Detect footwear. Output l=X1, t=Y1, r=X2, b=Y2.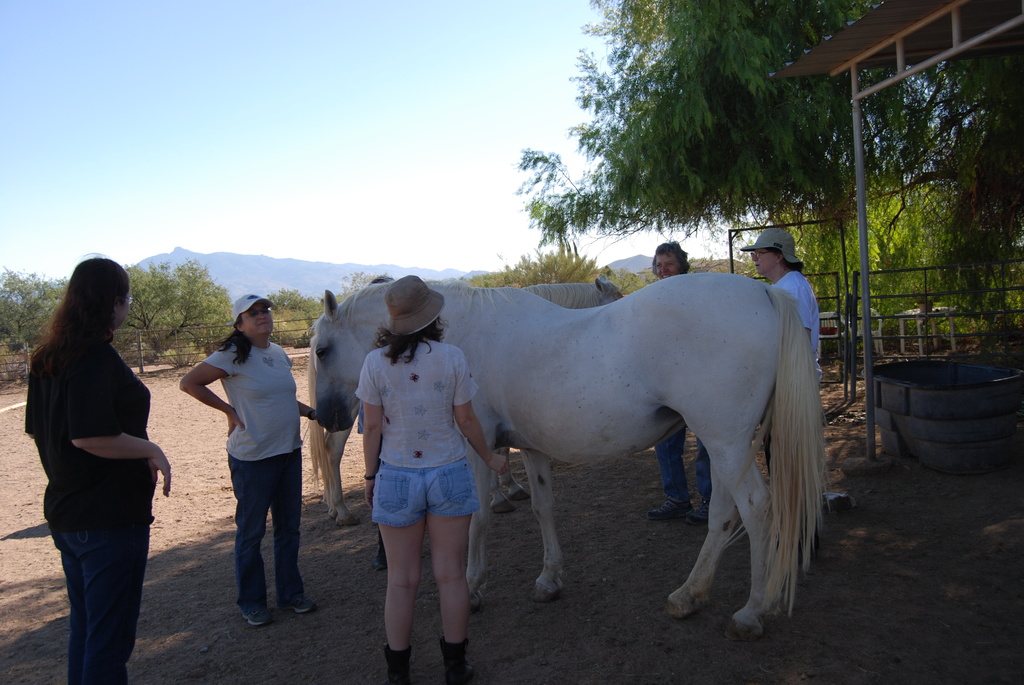
l=238, t=604, r=276, b=625.
